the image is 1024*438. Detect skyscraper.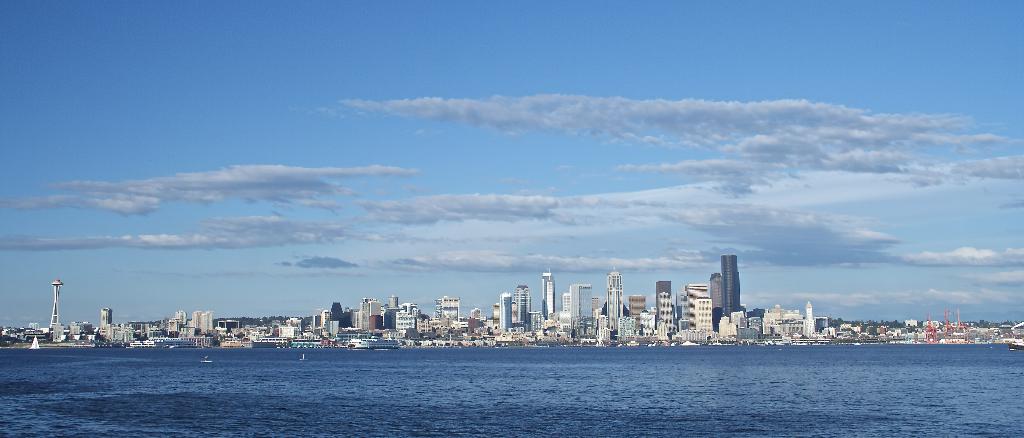
Detection: {"x1": 502, "y1": 294, "x2": 515, "y2": 332}.
